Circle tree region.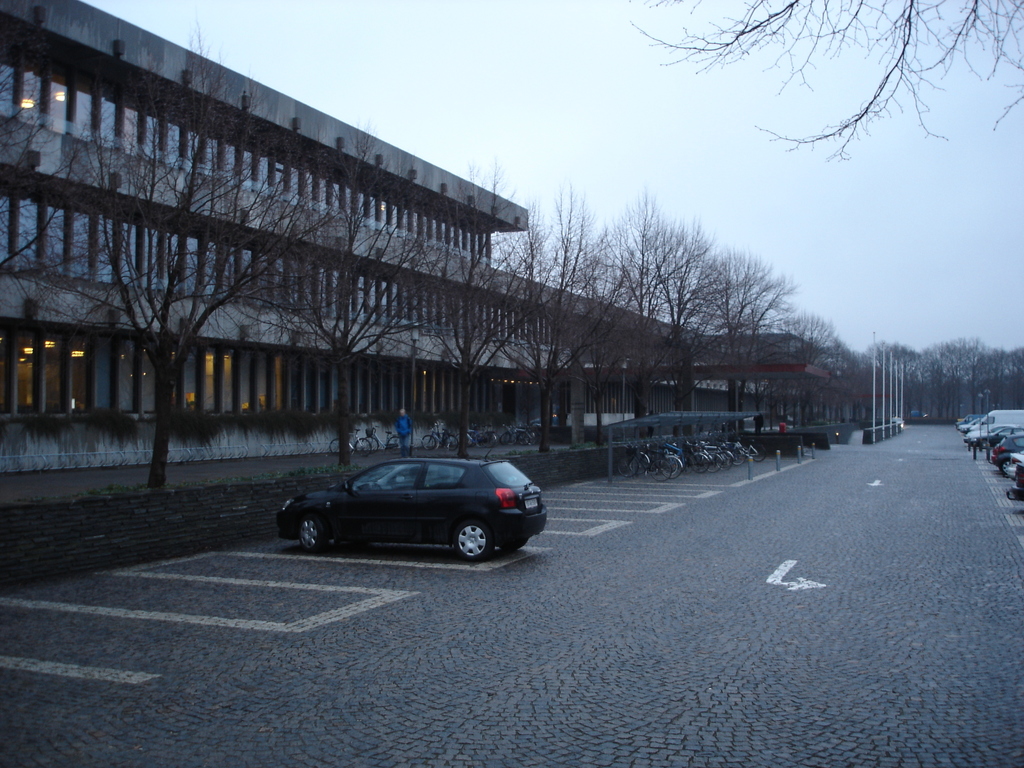
Region: [left=636, top=3, right=1020, bottom=160].
